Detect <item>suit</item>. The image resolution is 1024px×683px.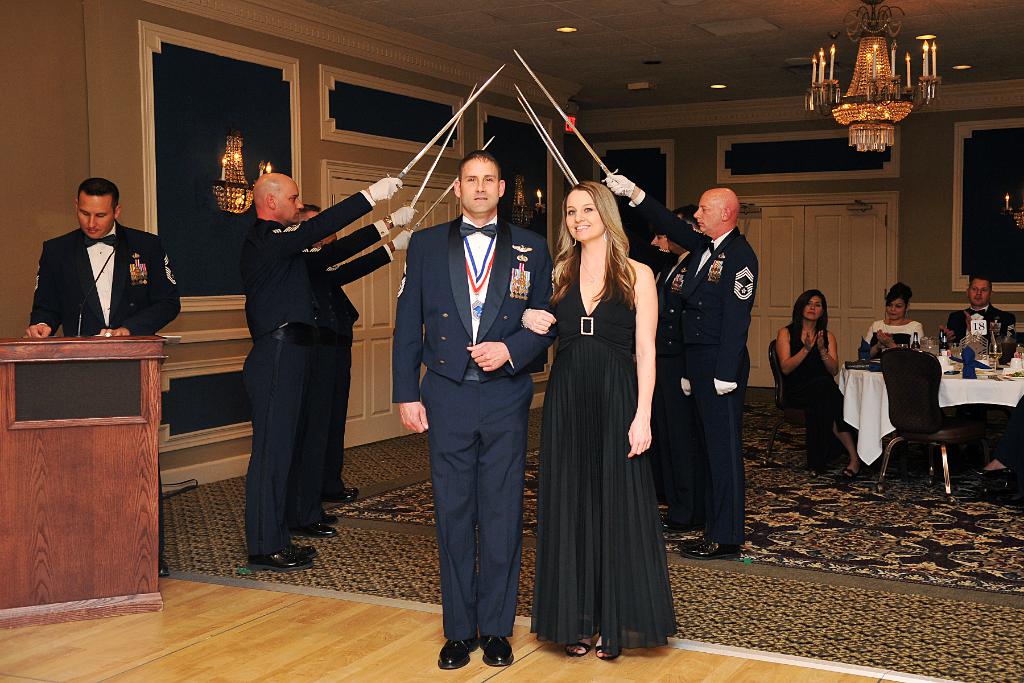
[x1=950, y1=304, x2=1012, y2=356].
